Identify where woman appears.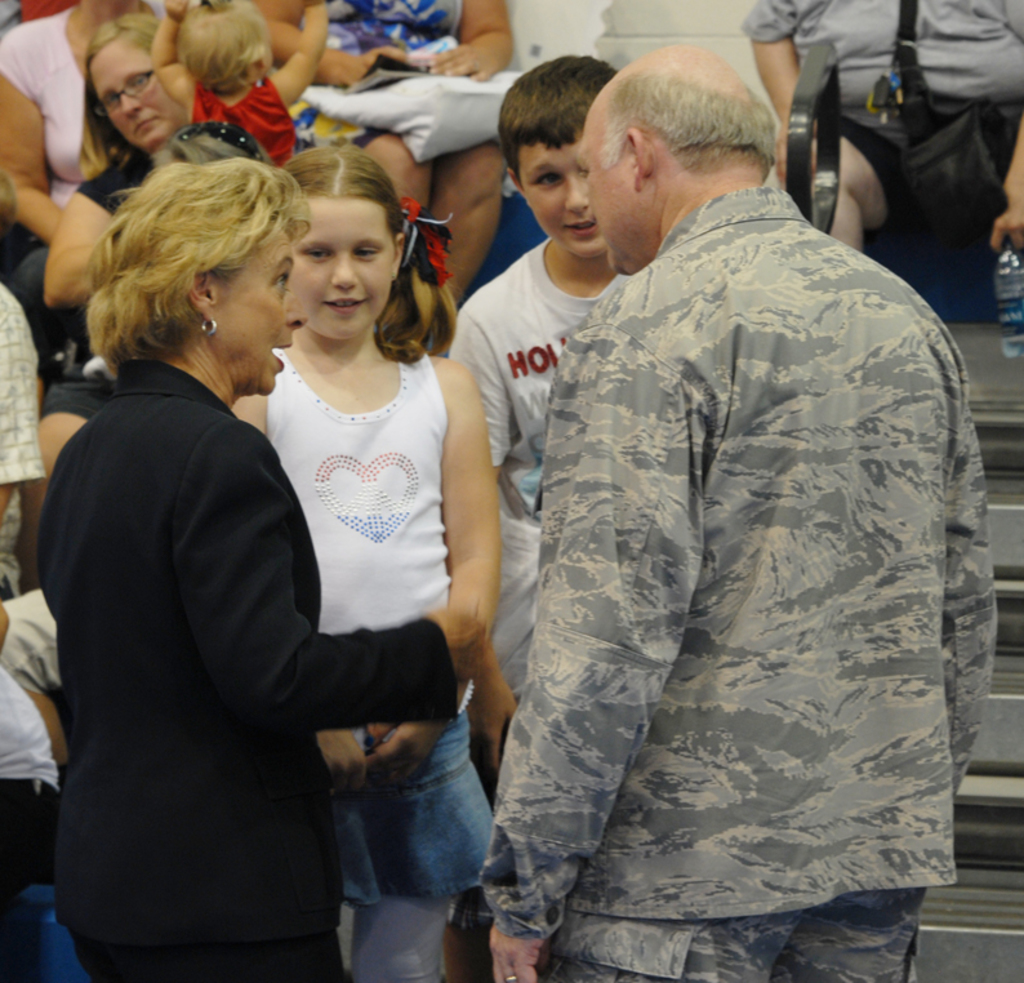
Appears at x1=246 y1=0 x2=516 y2=308.
